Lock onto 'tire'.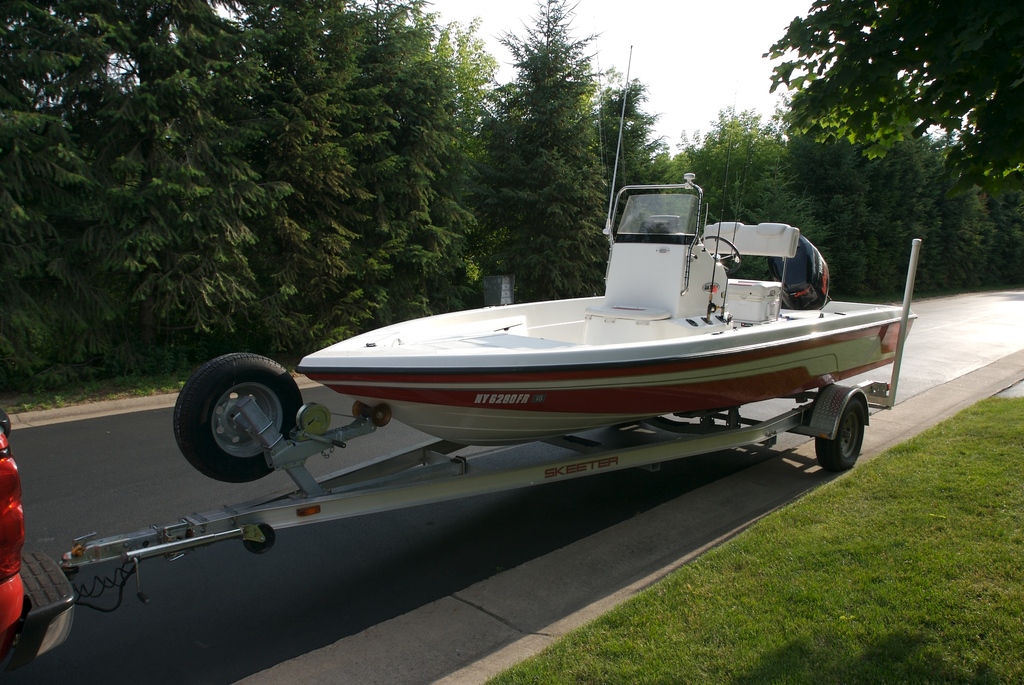
Locked: l=816, t=397, r=863, b=471.
